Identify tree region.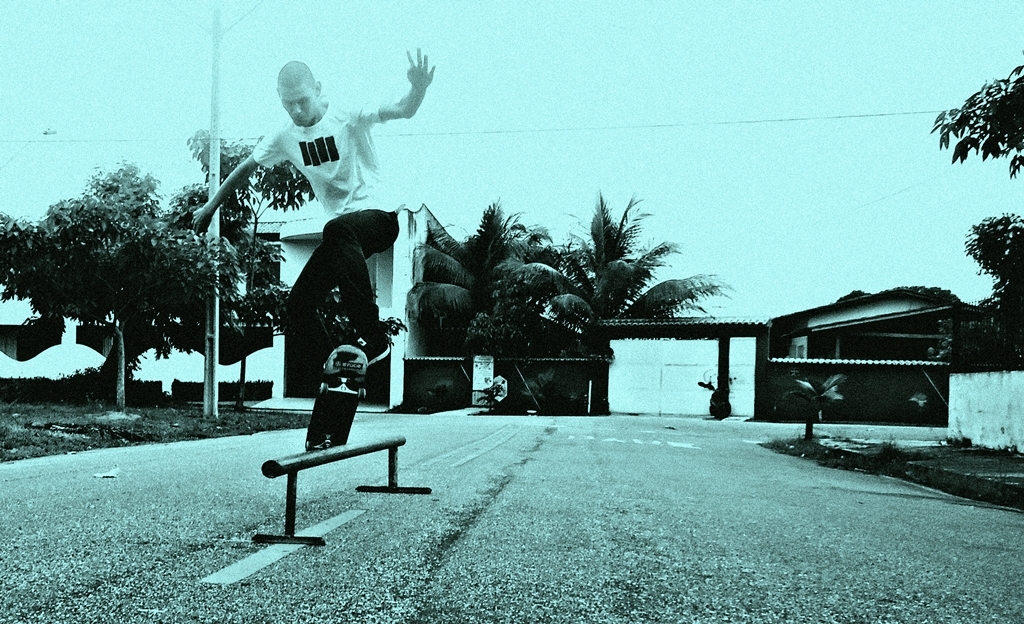
Region: rect(409, 195, 578, 405).
